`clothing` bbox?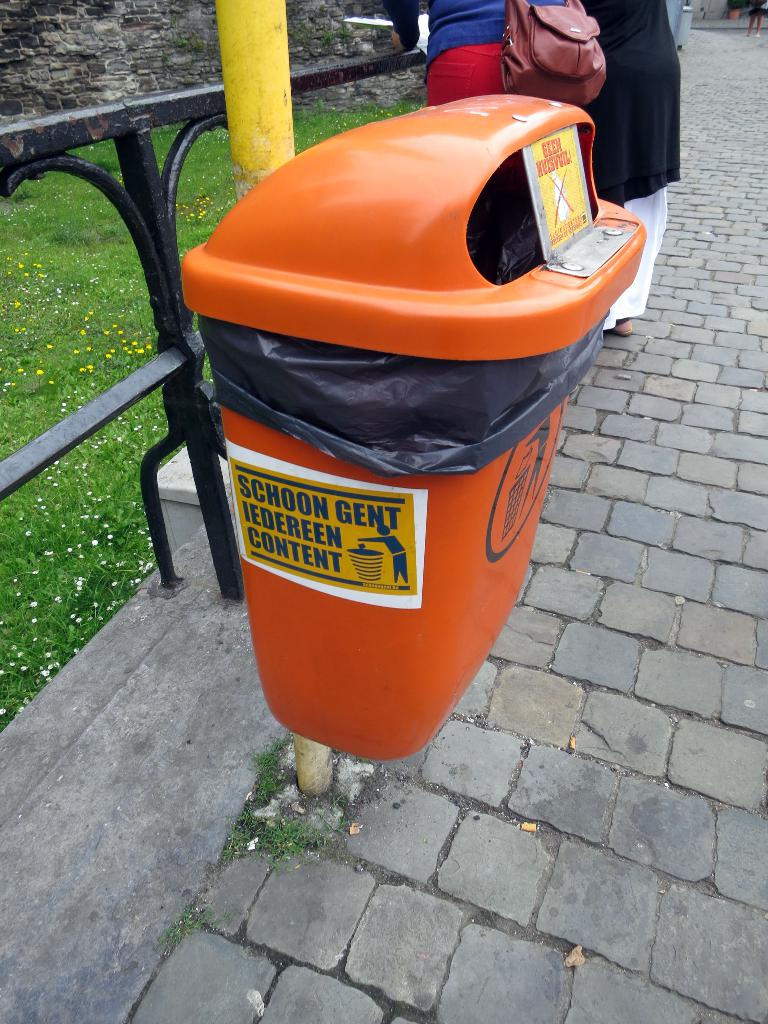
[581, 0, 681, 331]
